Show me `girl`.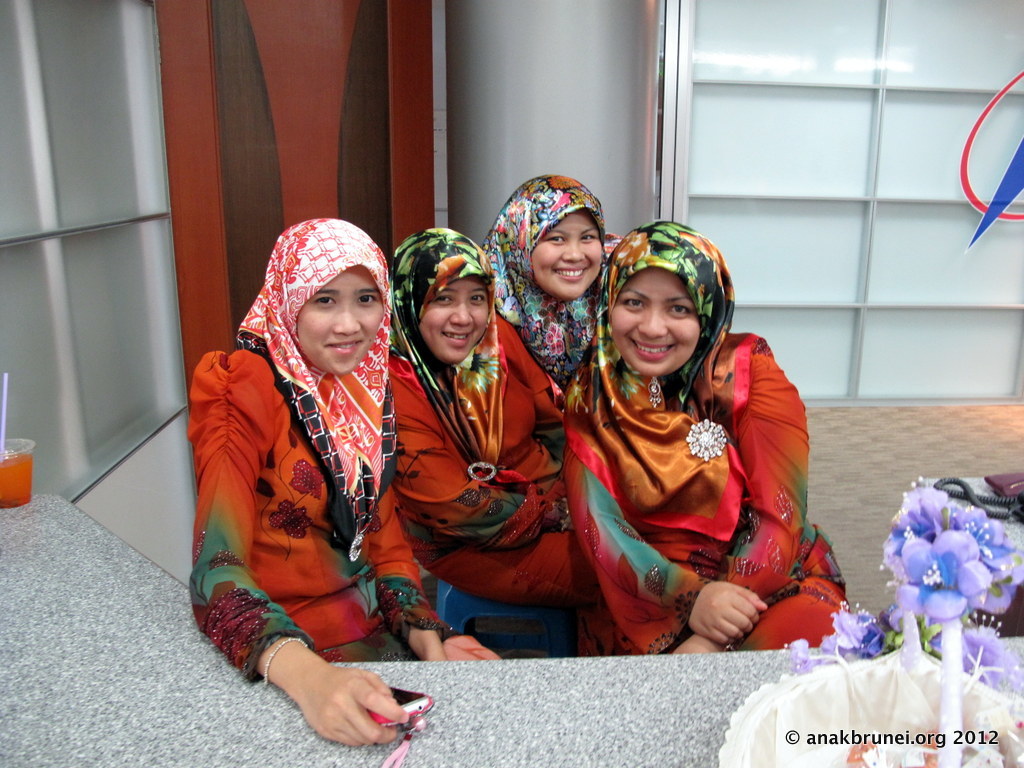
`girl` is here: box(185, 219, 497, 758).
